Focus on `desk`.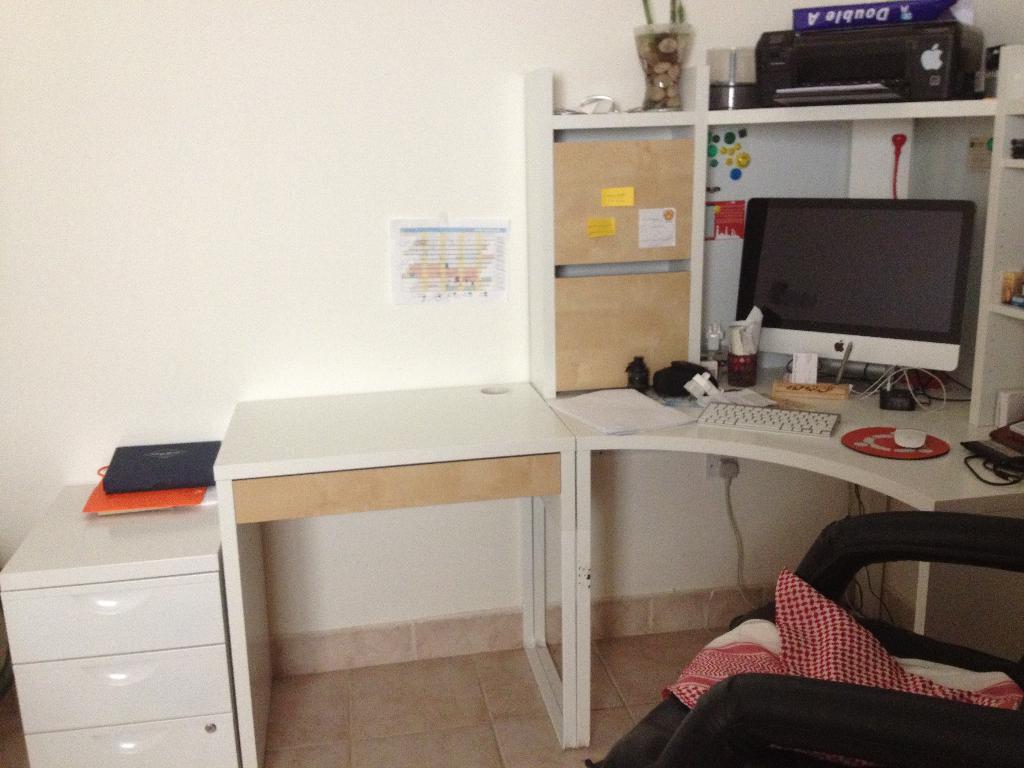
Focused at crop(210, 375, 579, 767).
